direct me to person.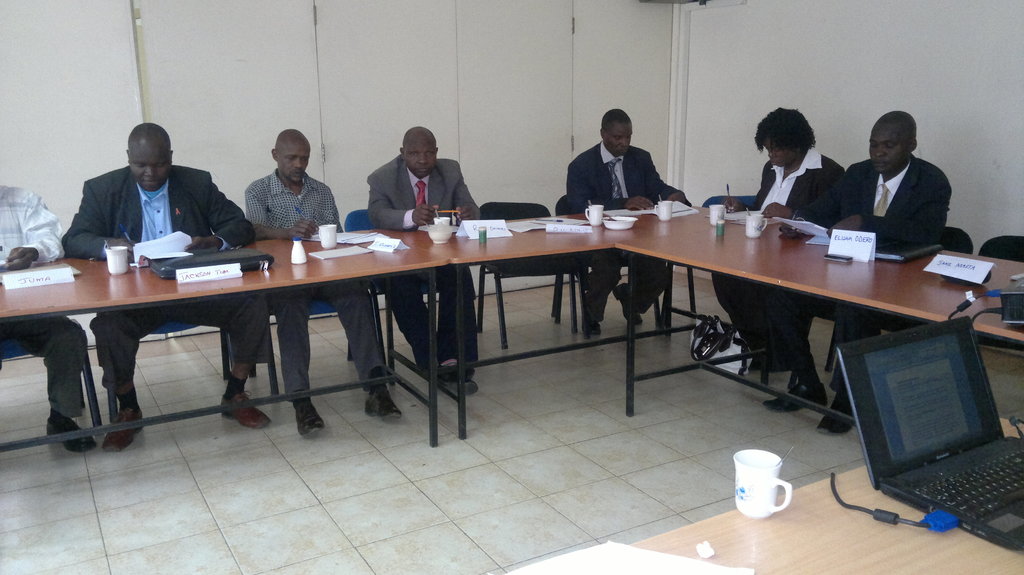
Direction: BBox(757, 107, 953, 437).
